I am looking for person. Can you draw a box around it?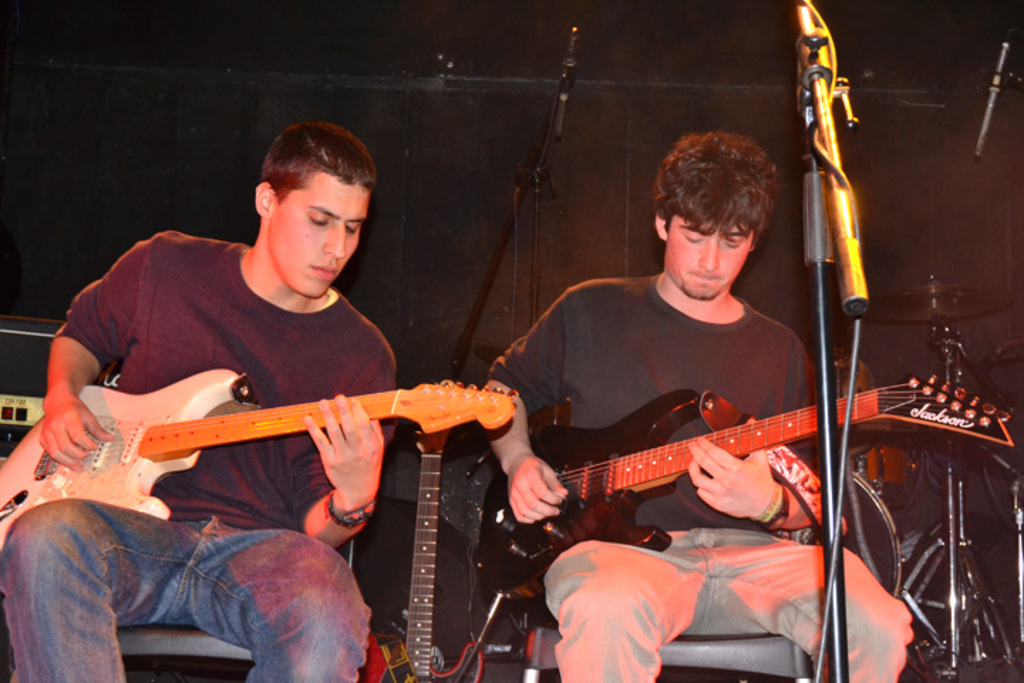
Sure, the bounding box is 481 129 913 682.
